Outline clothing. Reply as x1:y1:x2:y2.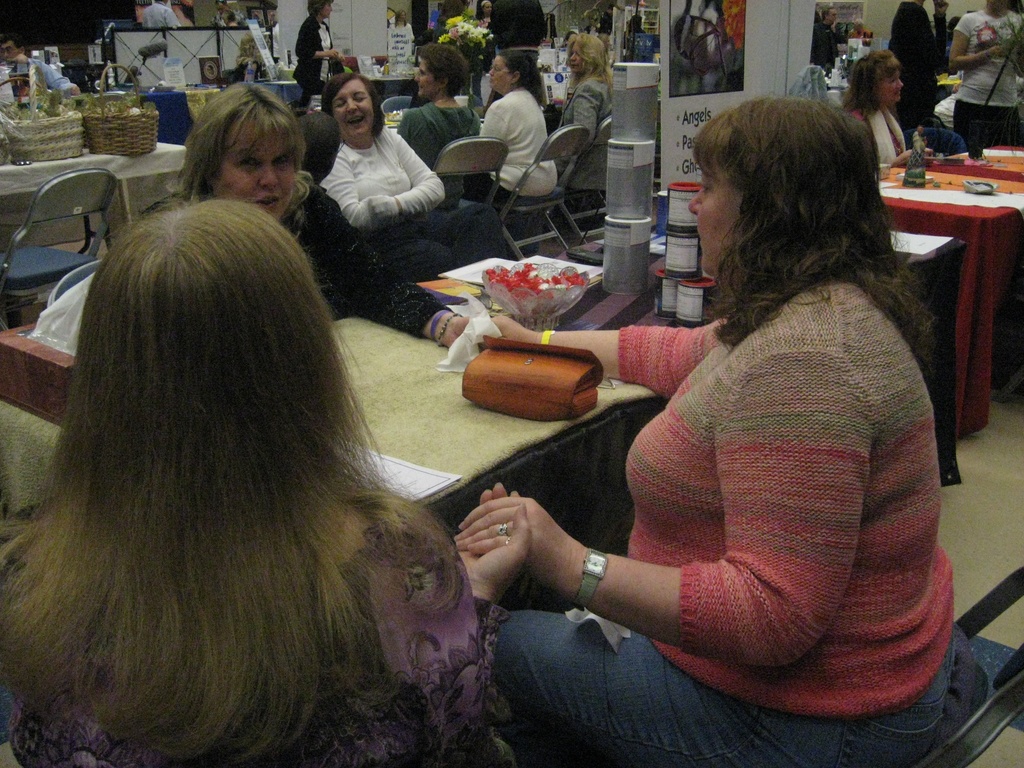
465:77:551:189.
